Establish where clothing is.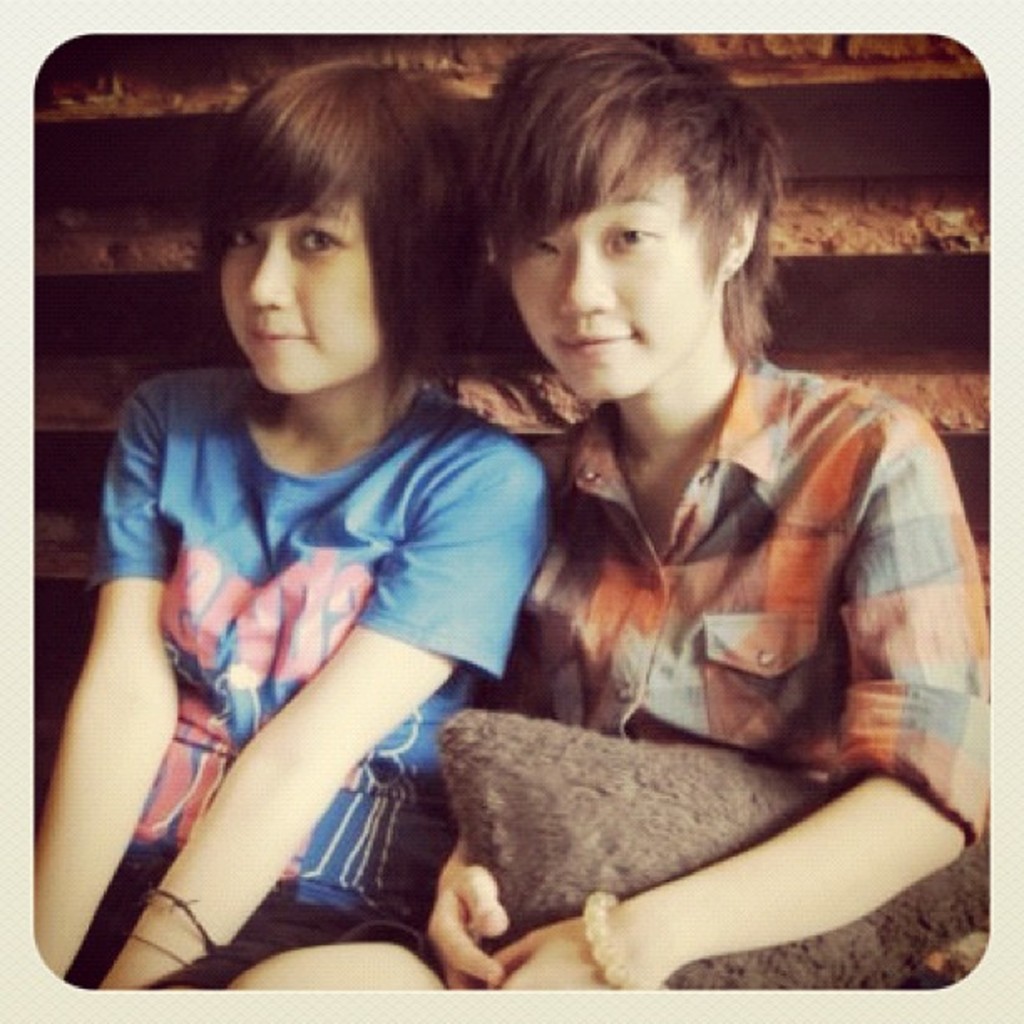
Established at crop(92, 356, 559, 987).
